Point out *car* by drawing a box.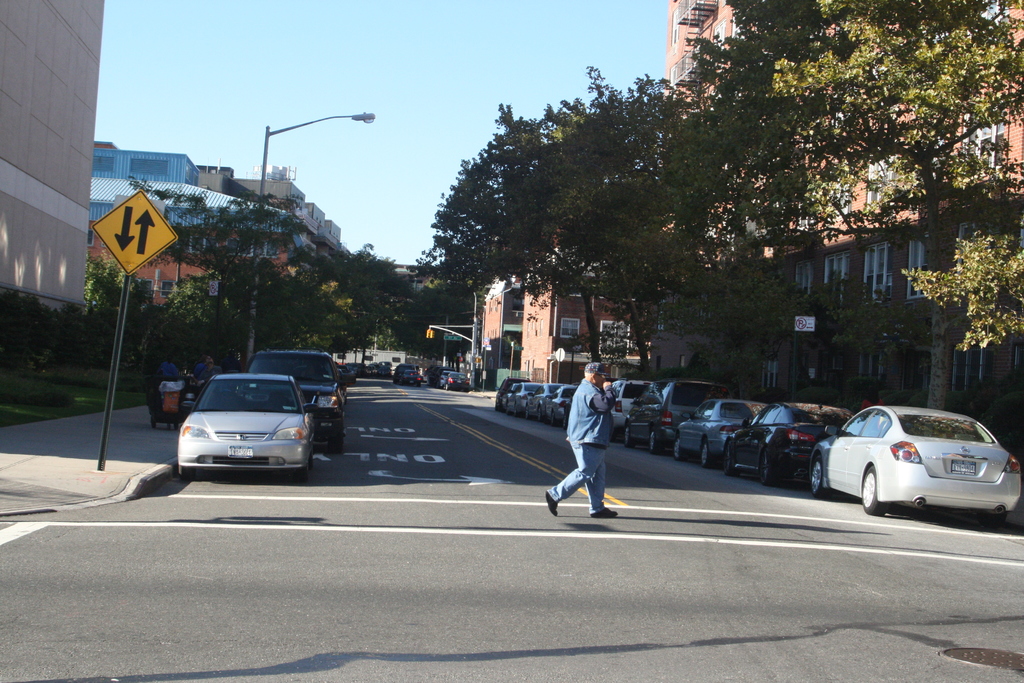
(x1=822, y1=407, x2=1012, y2=532).
